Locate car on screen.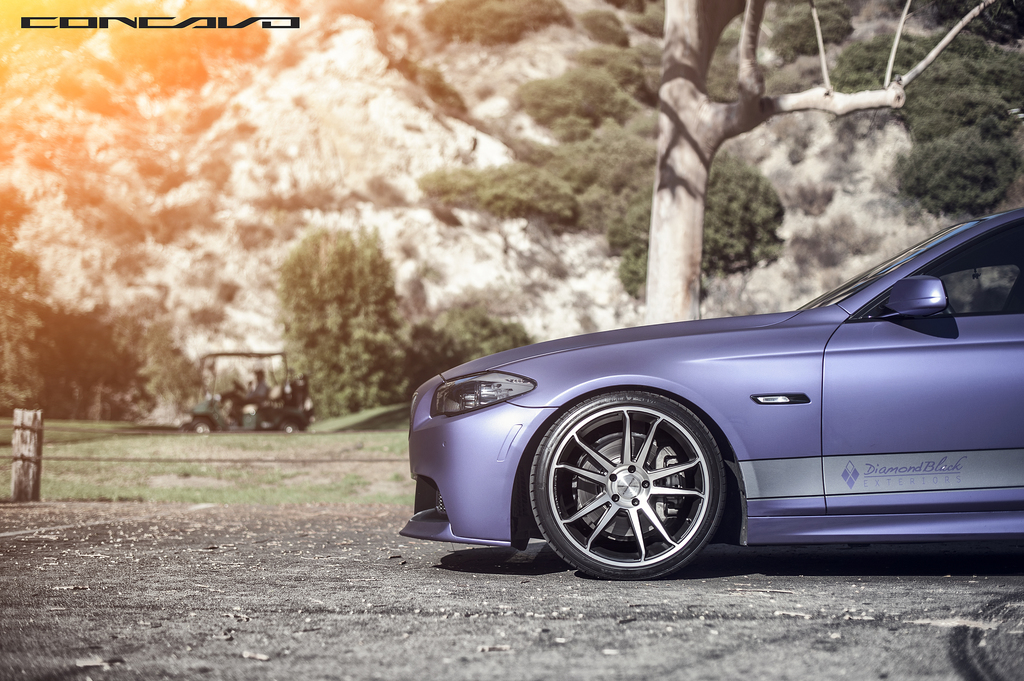
On screen at BBox(396, 193, 1023, 587).
